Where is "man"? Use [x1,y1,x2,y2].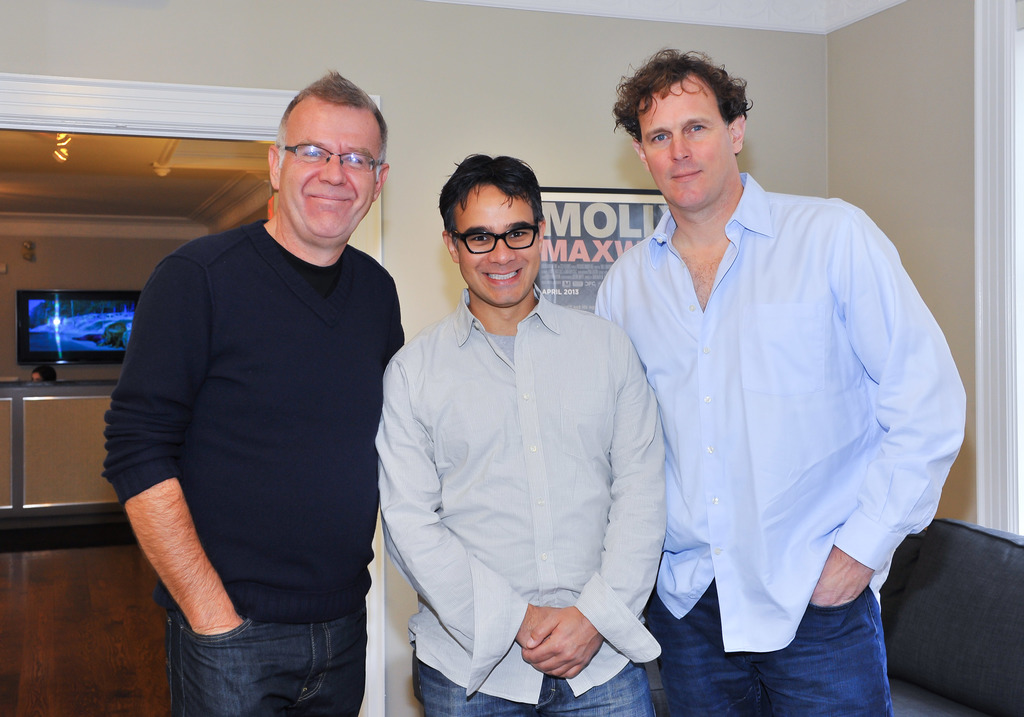
[588,42,964,716].
